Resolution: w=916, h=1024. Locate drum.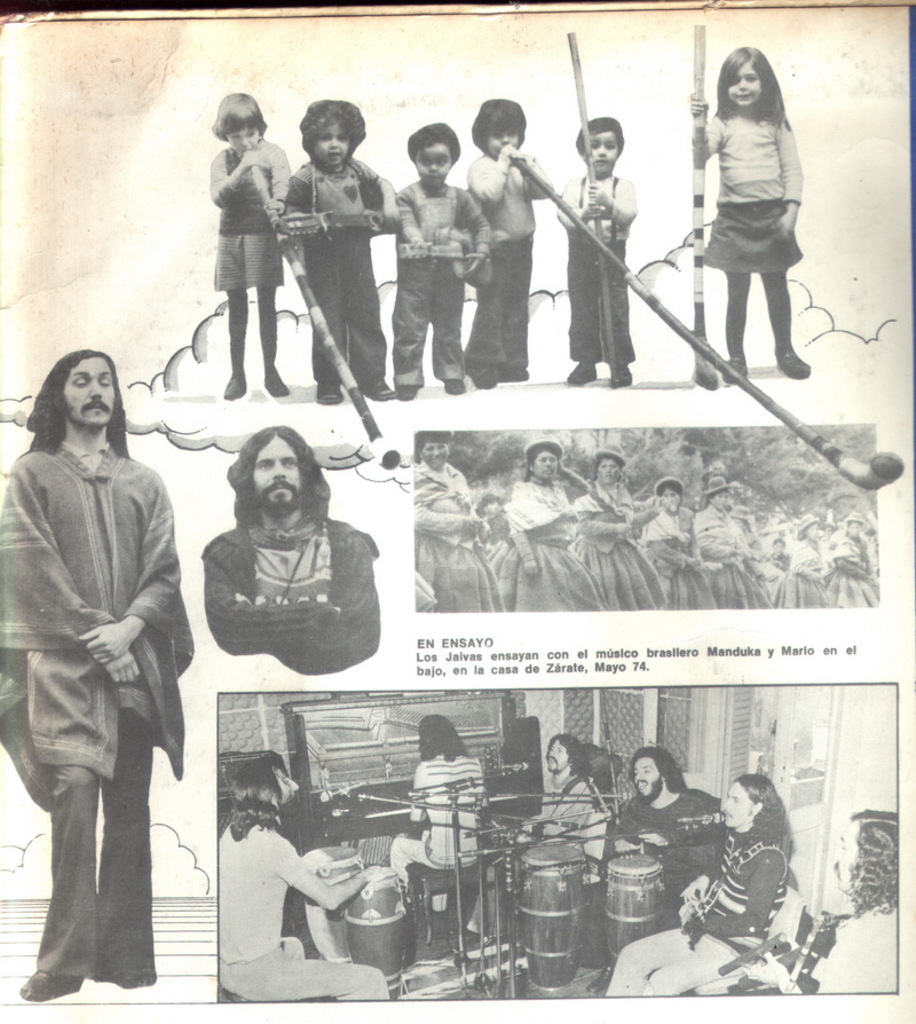
{"left": 341, "top": 875, "right": 408, "bottom": 1001}.
